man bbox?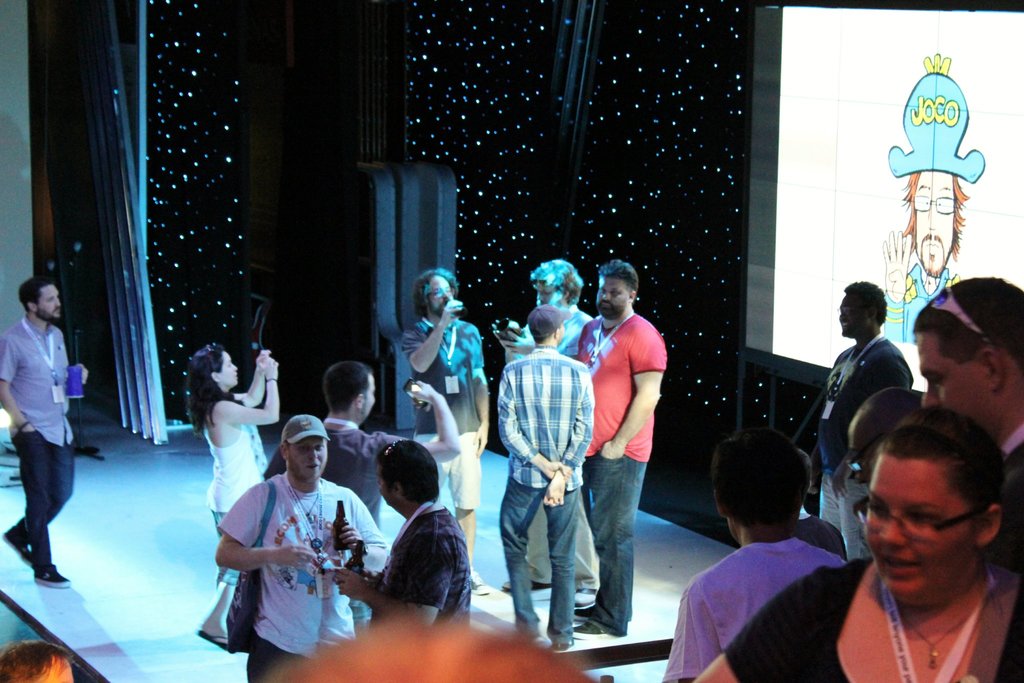
(x1=212, y1=415, x2=382, y2=682)
